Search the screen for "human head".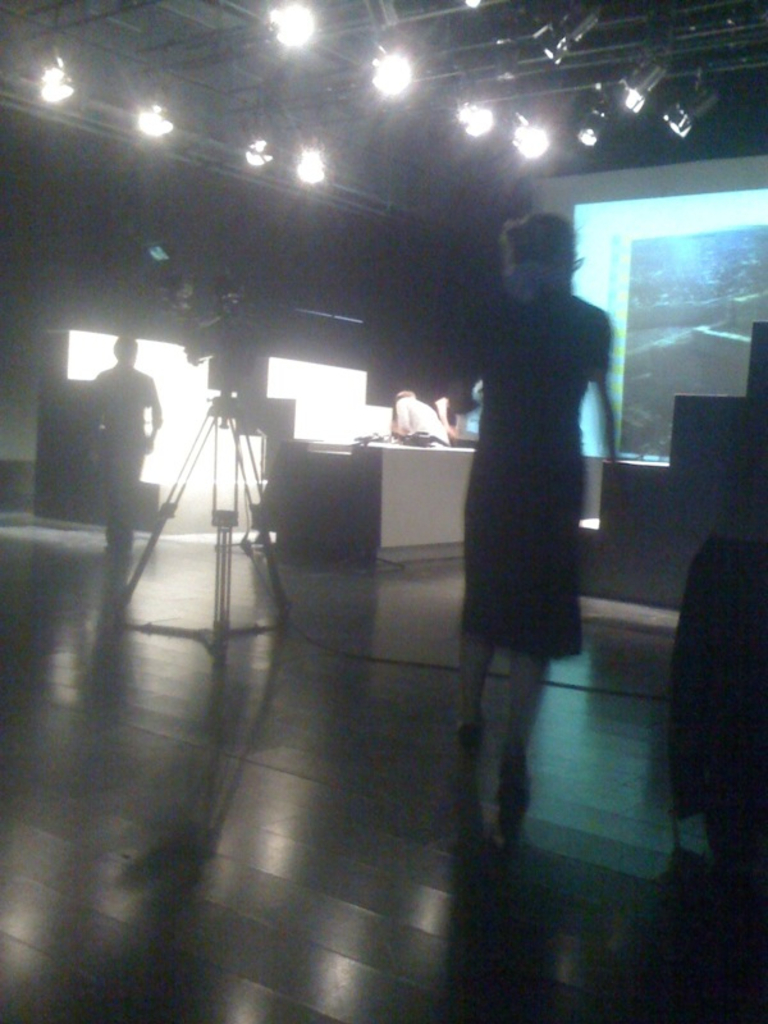
Found at pyautogui.locateOnScreen(500, 196, 594, 297).
